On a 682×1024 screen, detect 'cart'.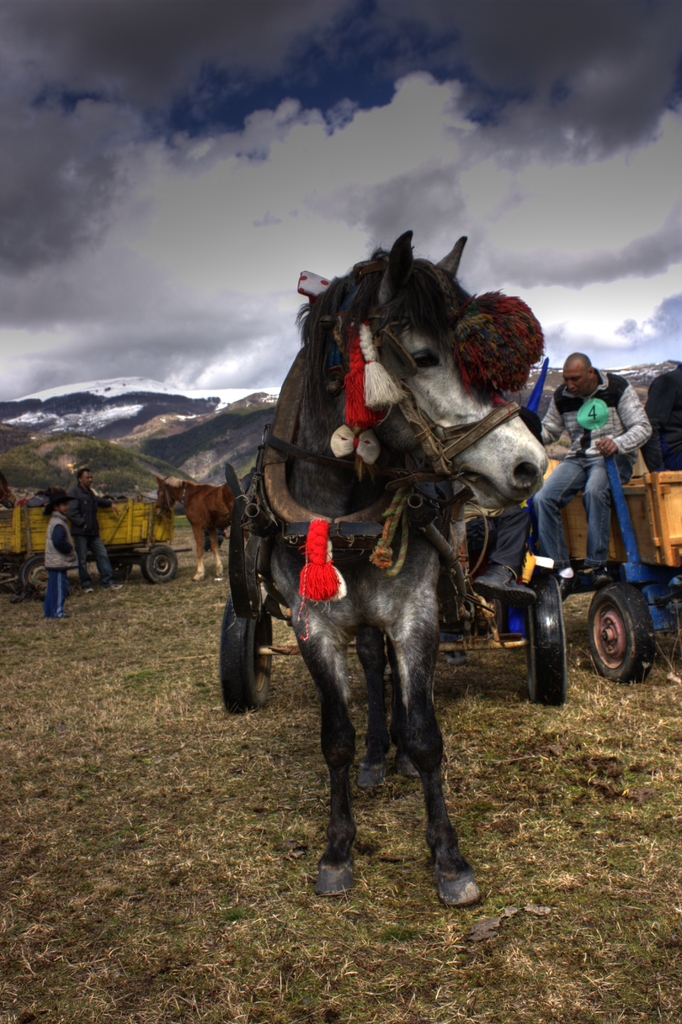
x1=528 y1=468 x2=681 y2=687.
